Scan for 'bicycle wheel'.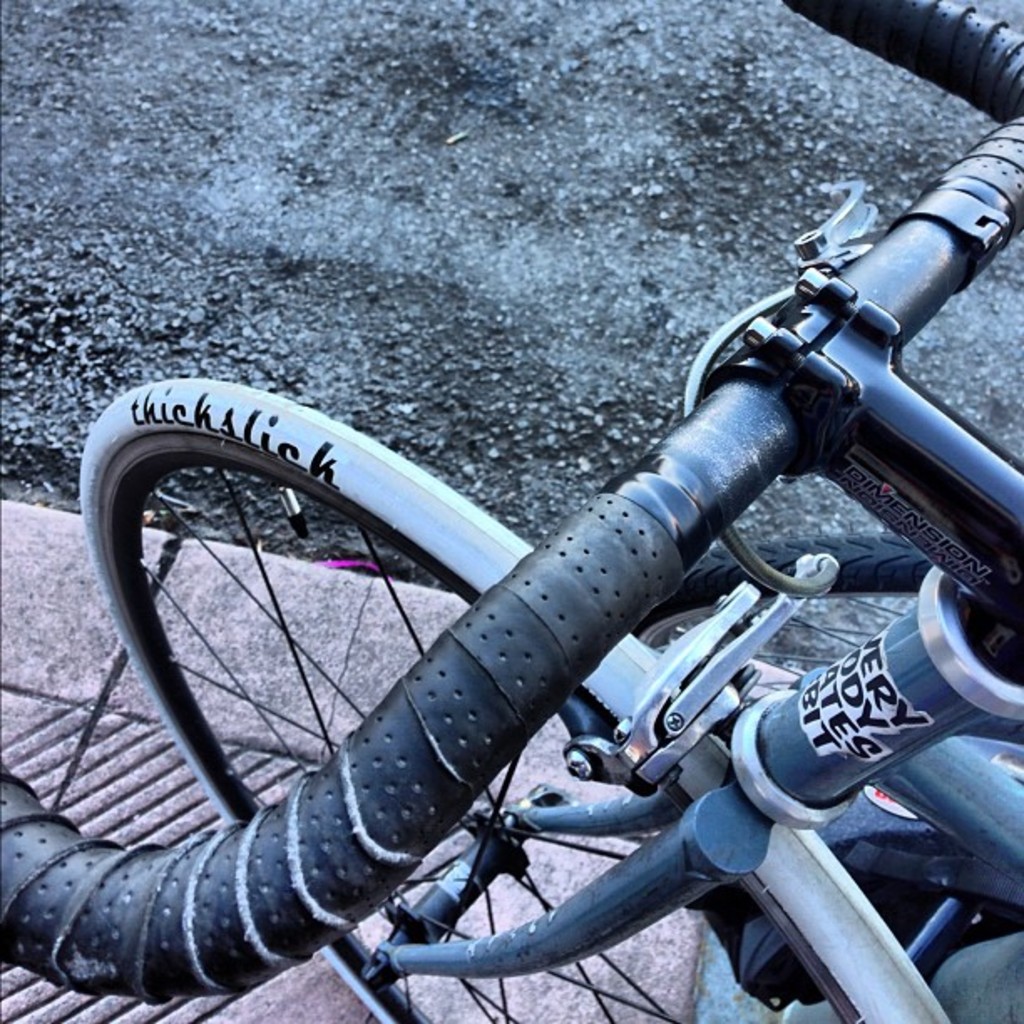
Scan result: bbox(79, 468, 949, 1022).
